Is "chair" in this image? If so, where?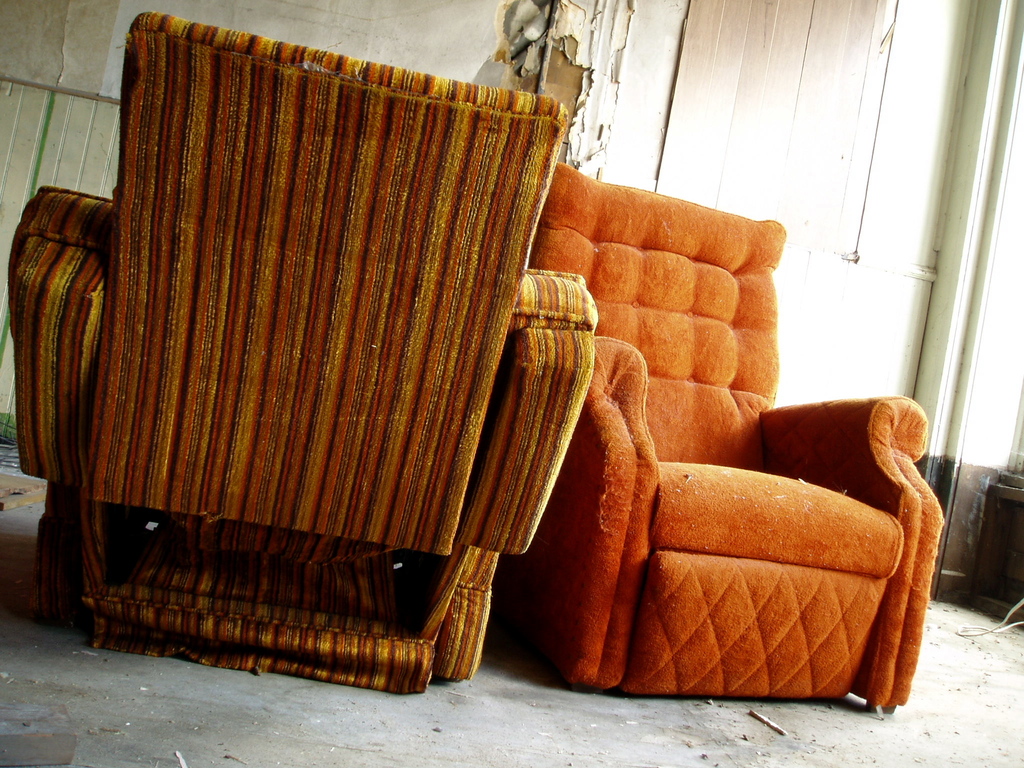
Yes, at <box>495,156,947,718</box>.
